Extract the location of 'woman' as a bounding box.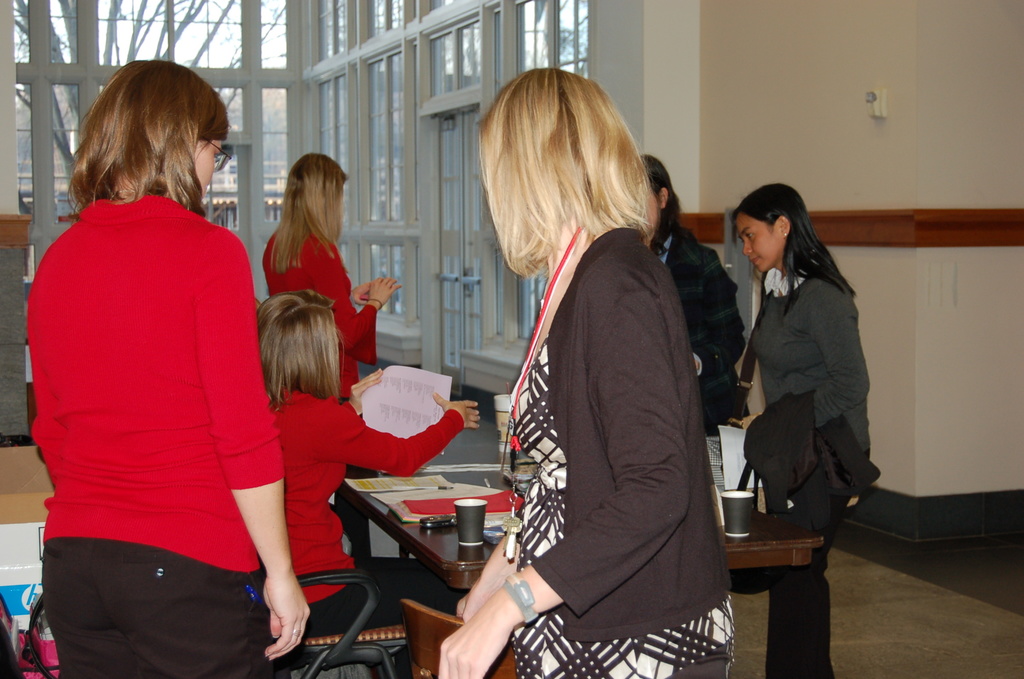
Rect(728, 183, 880, 678).
